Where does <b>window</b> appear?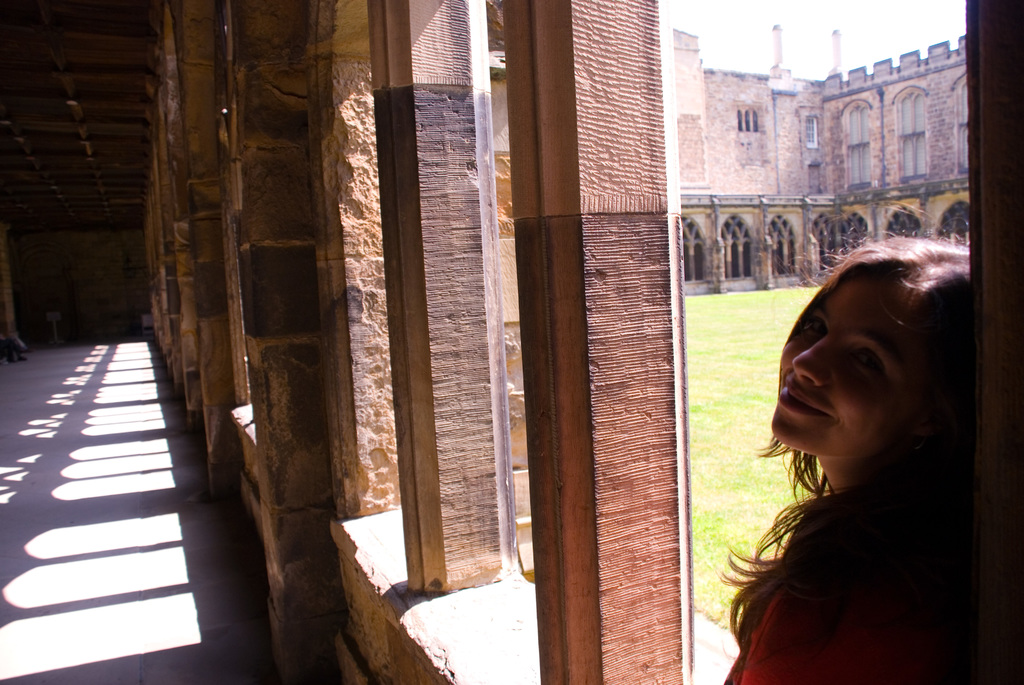
Appears at 805 115 817 146.
